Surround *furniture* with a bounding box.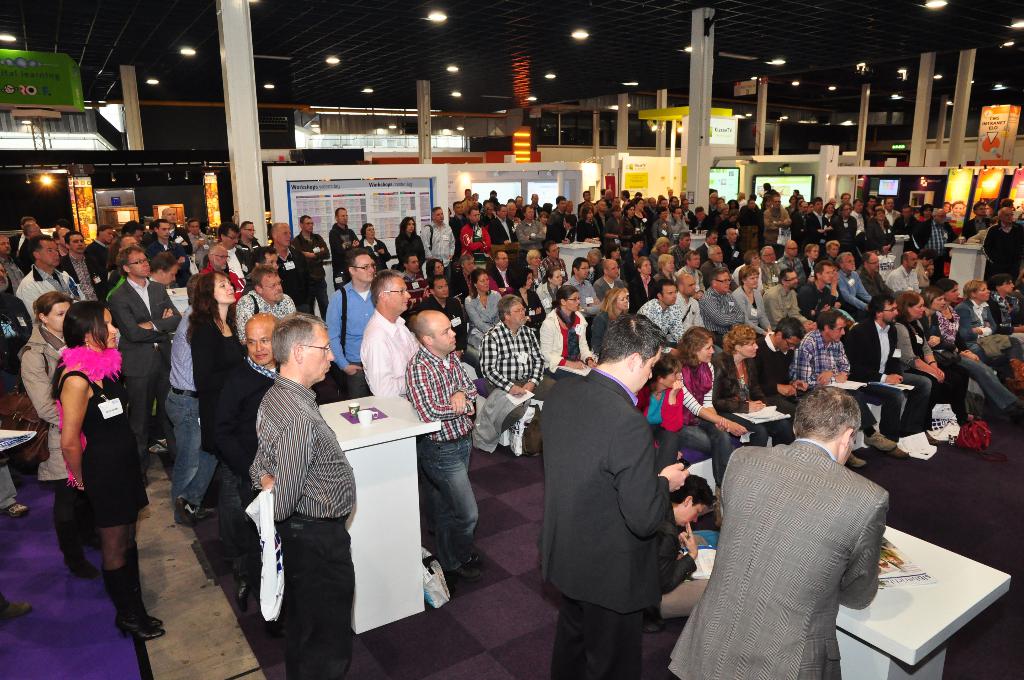
pyautogui.locateOnScreen(166, 285, 192, 311).
